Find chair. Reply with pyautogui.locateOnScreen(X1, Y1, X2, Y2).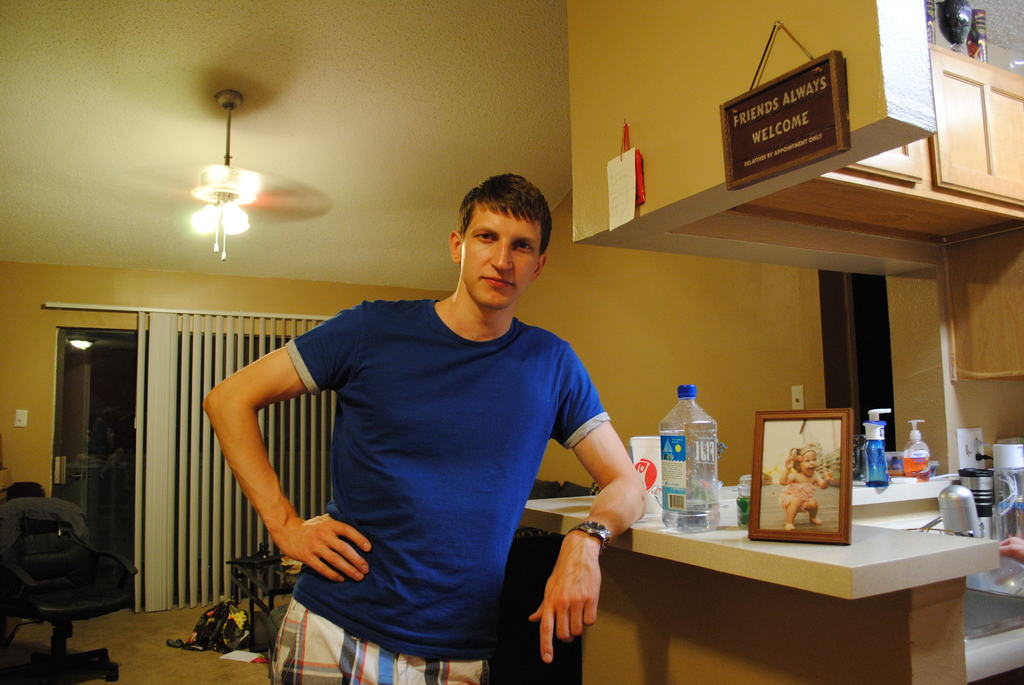
pyautogui.locateOnScreen(0, 494, 147, 684).
